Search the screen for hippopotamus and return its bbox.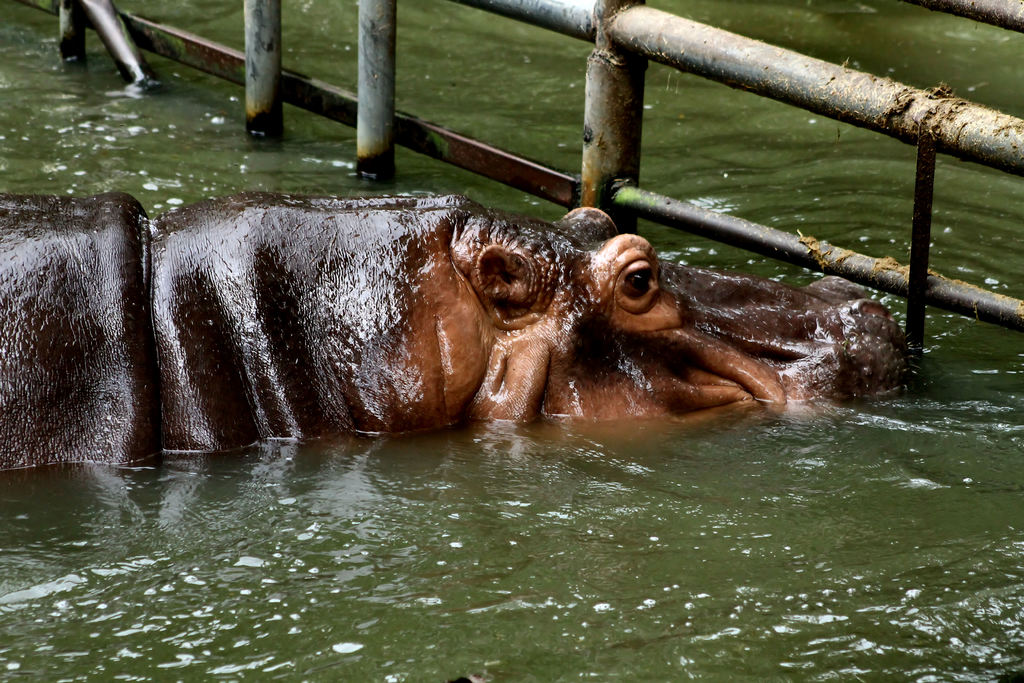
Found: (0,190,916,473).
